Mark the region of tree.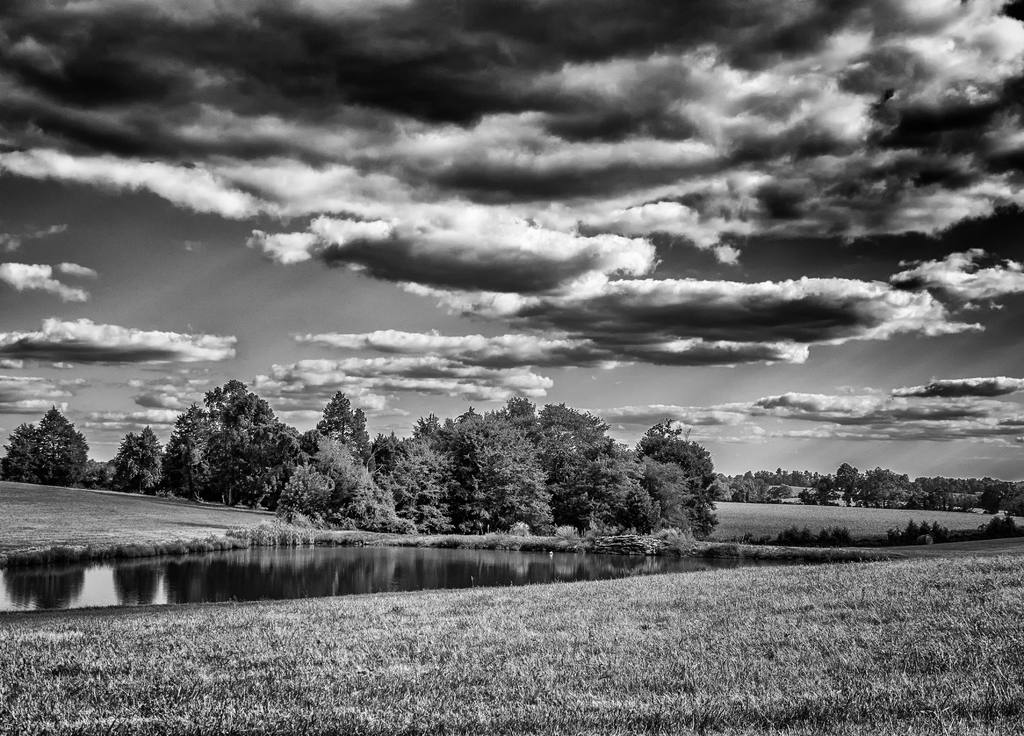
Region: [0,404,88,480].
